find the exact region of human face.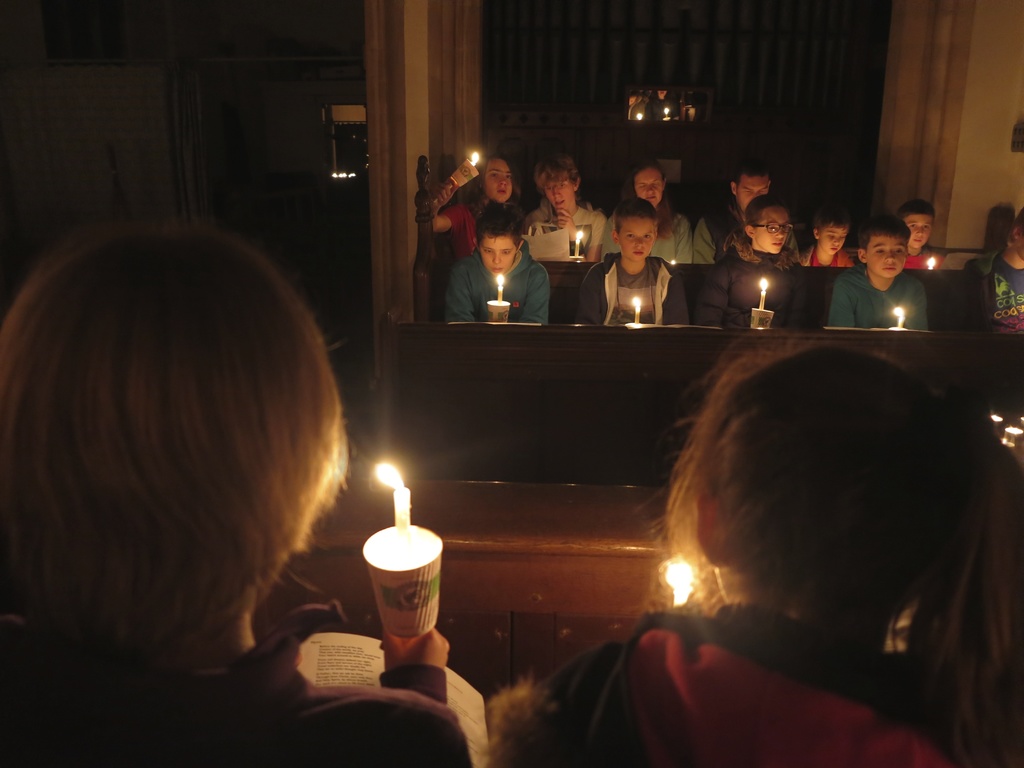
Exact region: 903 214 932 248.
